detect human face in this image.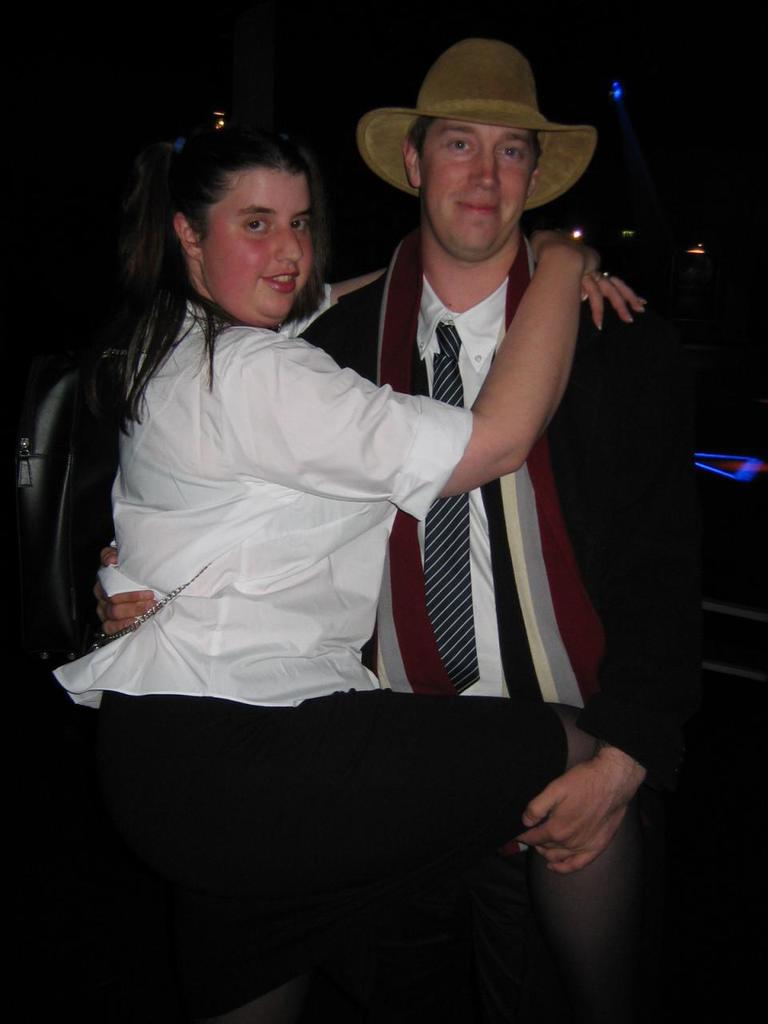
Detection: bbox(202, 167, 307, 322).
